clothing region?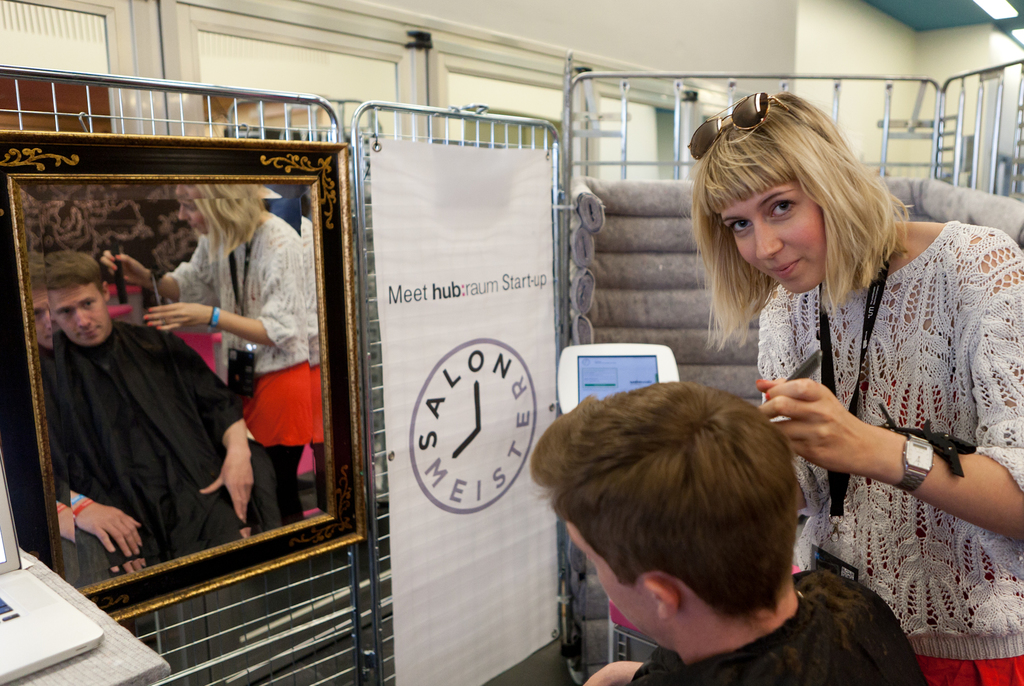
(left=630, top=579, right=920, bottom=684)
